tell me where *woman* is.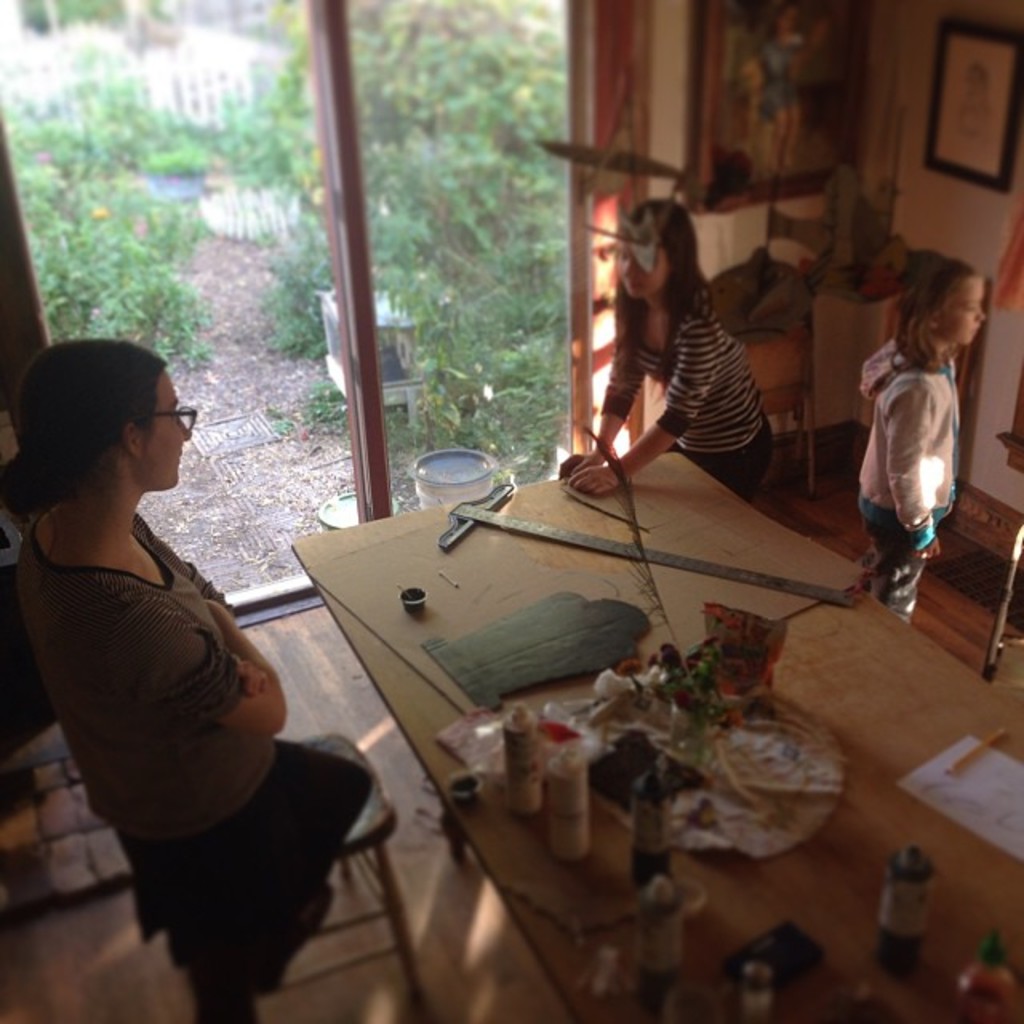
*woman* is at rect(0, 330, 370, 1022).
